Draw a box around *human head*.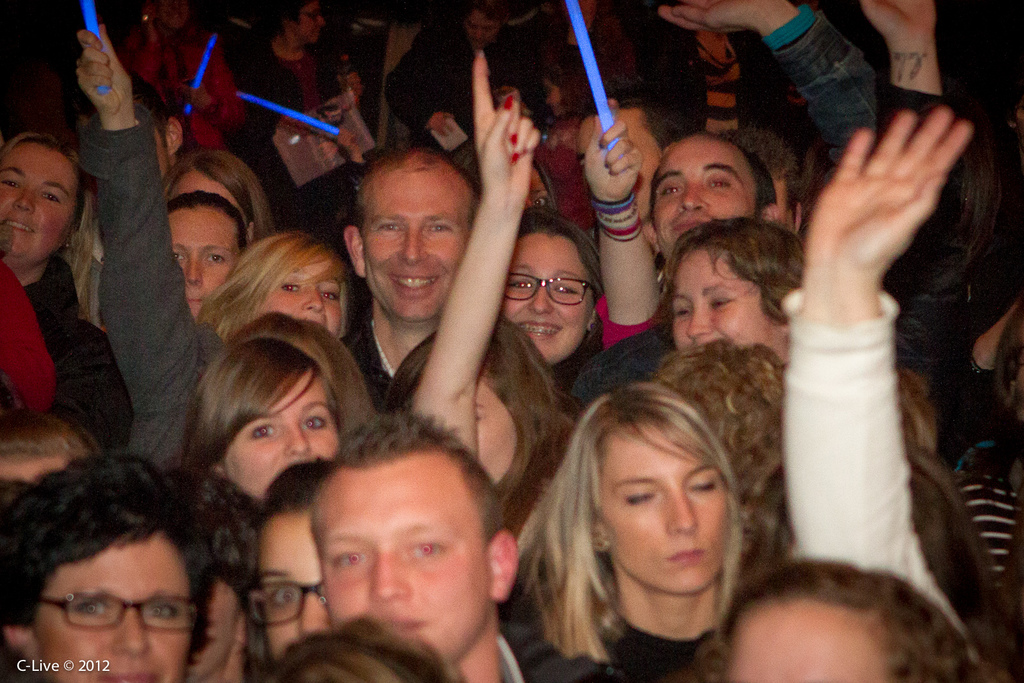
locate(532, 43, 600, 123).
